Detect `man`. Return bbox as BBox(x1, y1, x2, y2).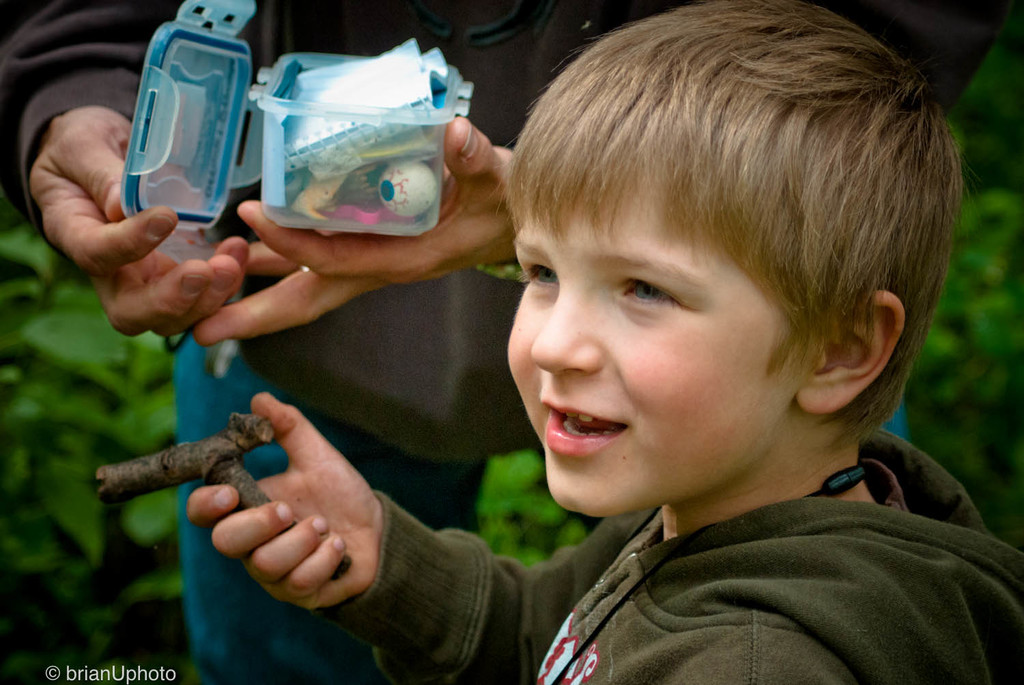
BBox(0, 0, 1010, 684).
